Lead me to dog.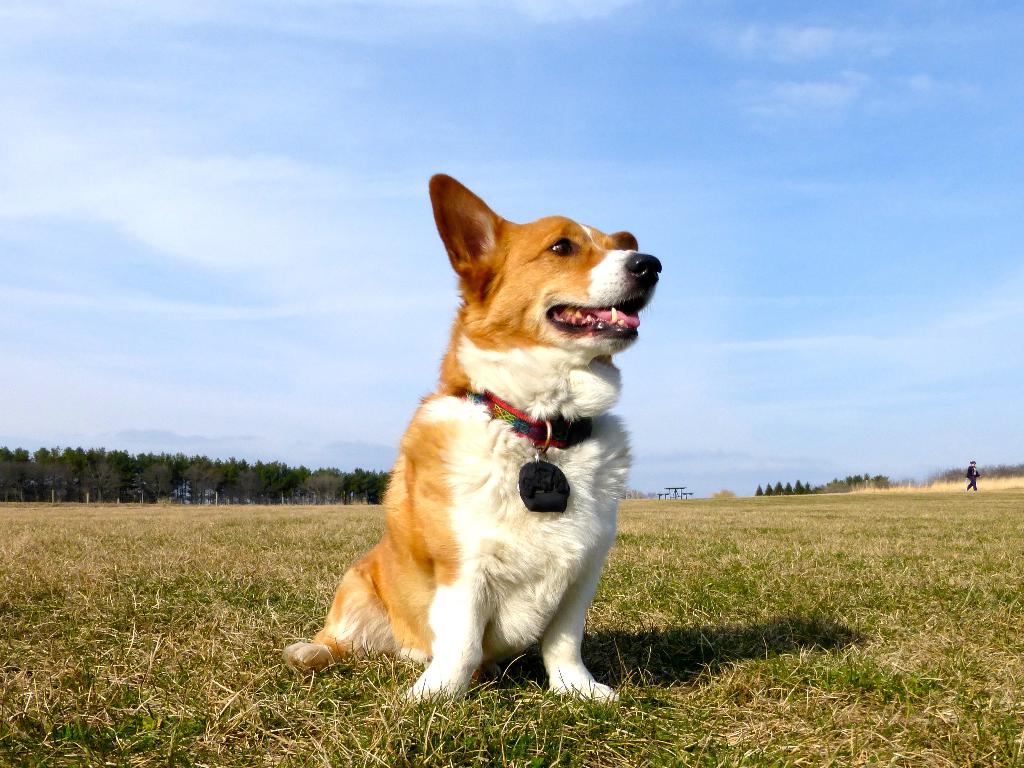
Lead to left=282, top=172, right=662, bottom=701.
